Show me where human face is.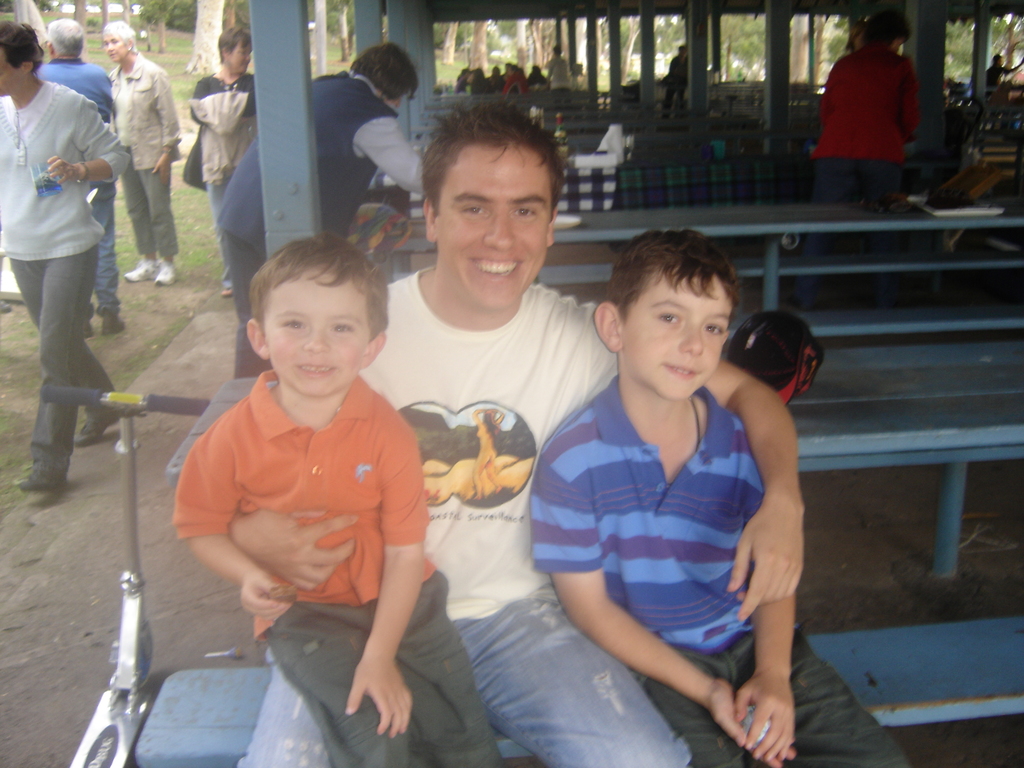
human face is at x1=260 y1=263 x2=375 y2=398.
